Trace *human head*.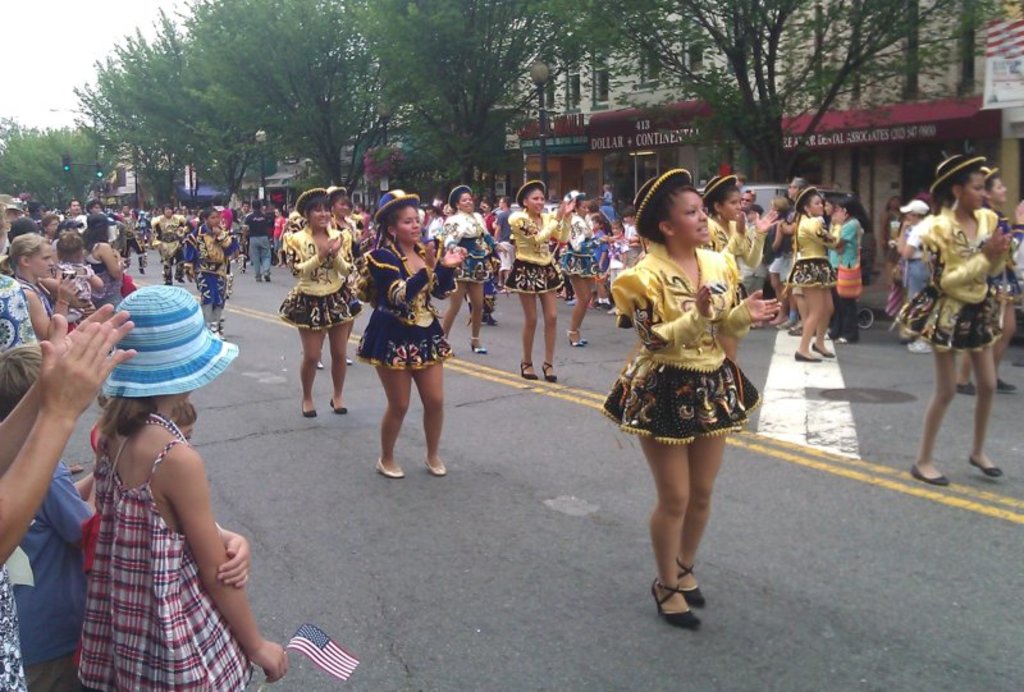
Traced to box=[650, 171, 724, 244].
